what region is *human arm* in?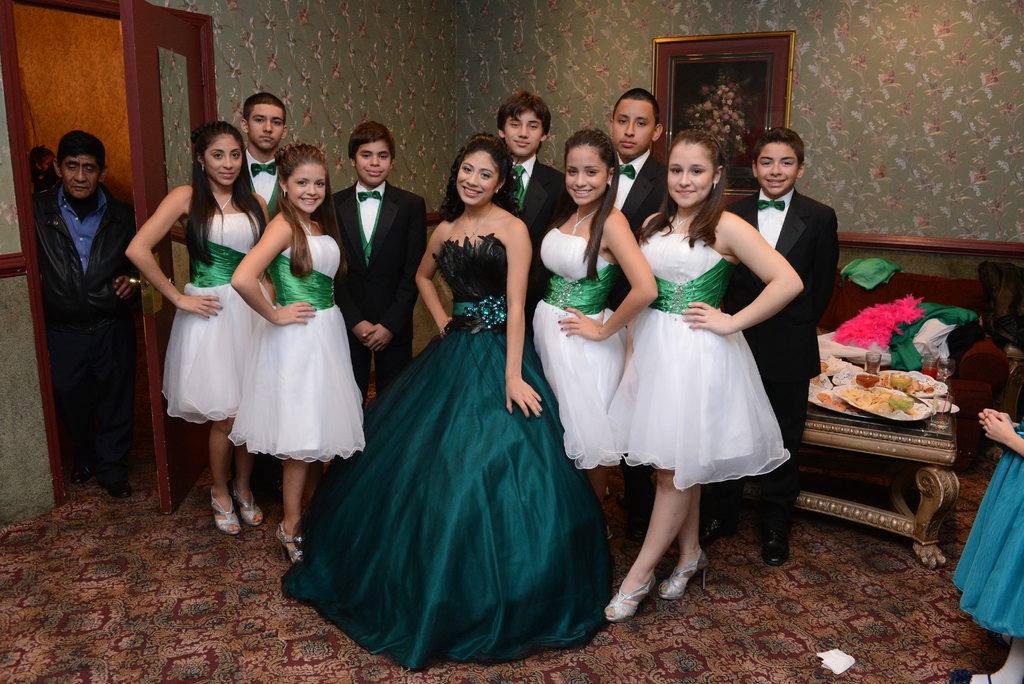
box(401, 217, 458, 333).
